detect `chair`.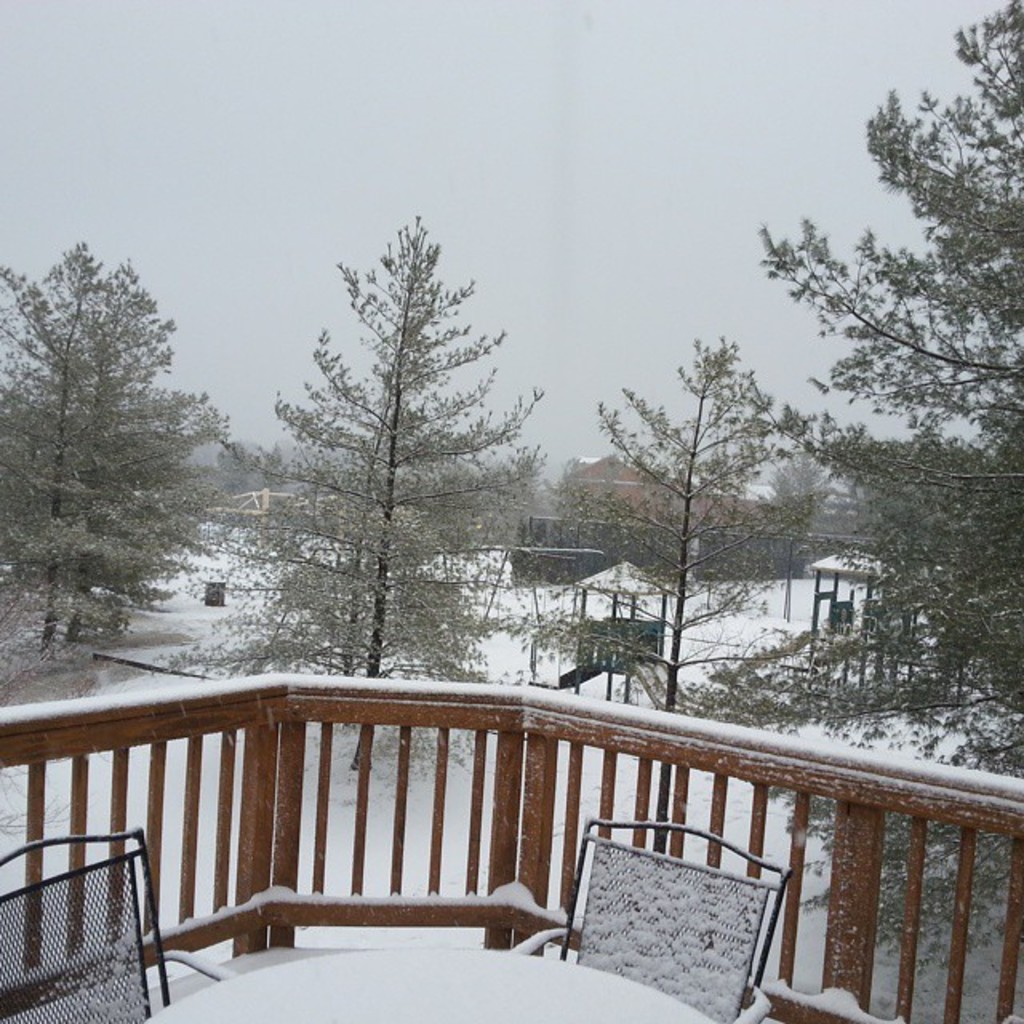
Detected at crop(0, 824, 235, 1022).
